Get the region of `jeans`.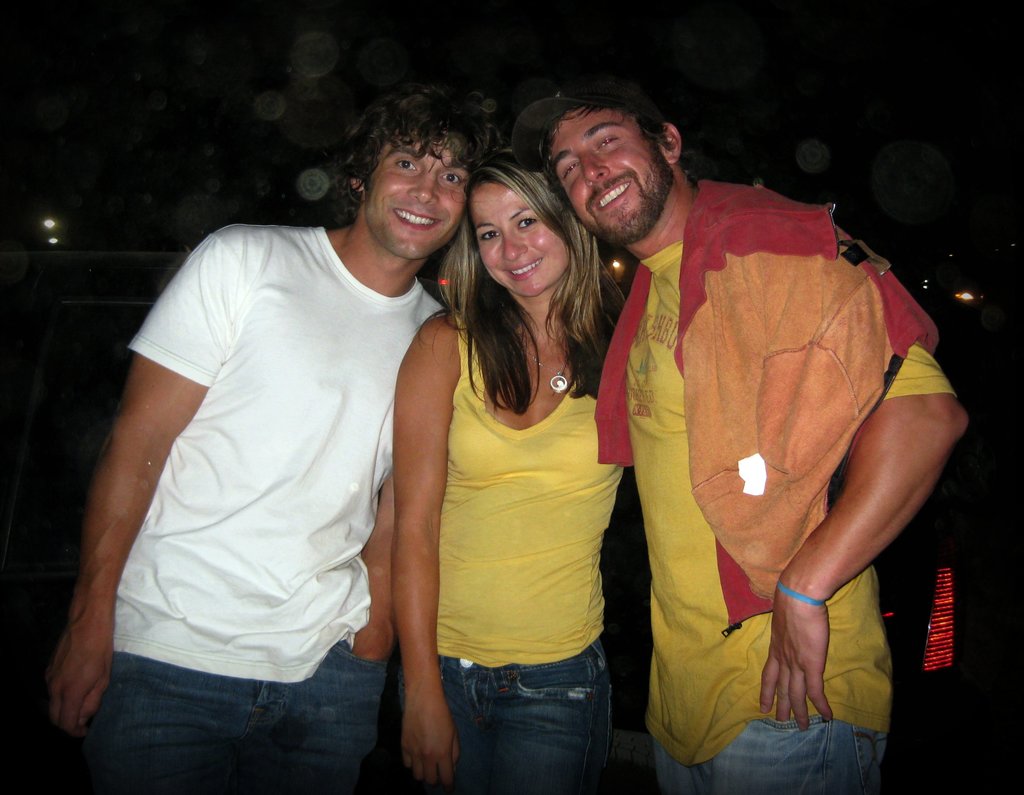
[444,657,640,792].
